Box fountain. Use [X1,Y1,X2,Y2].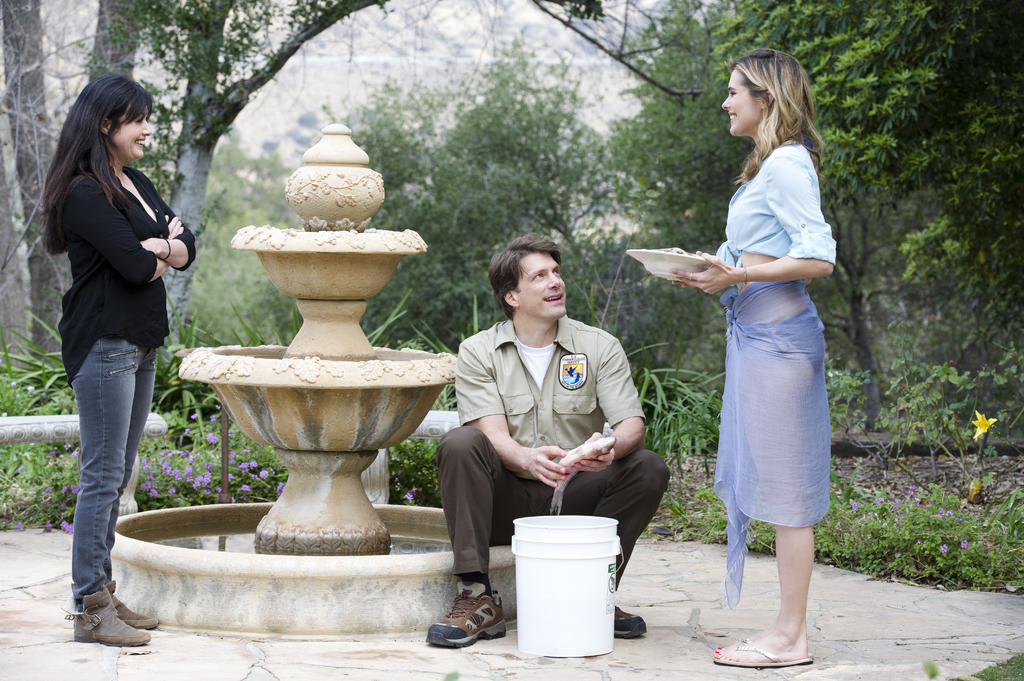
[120,94,522,666].
